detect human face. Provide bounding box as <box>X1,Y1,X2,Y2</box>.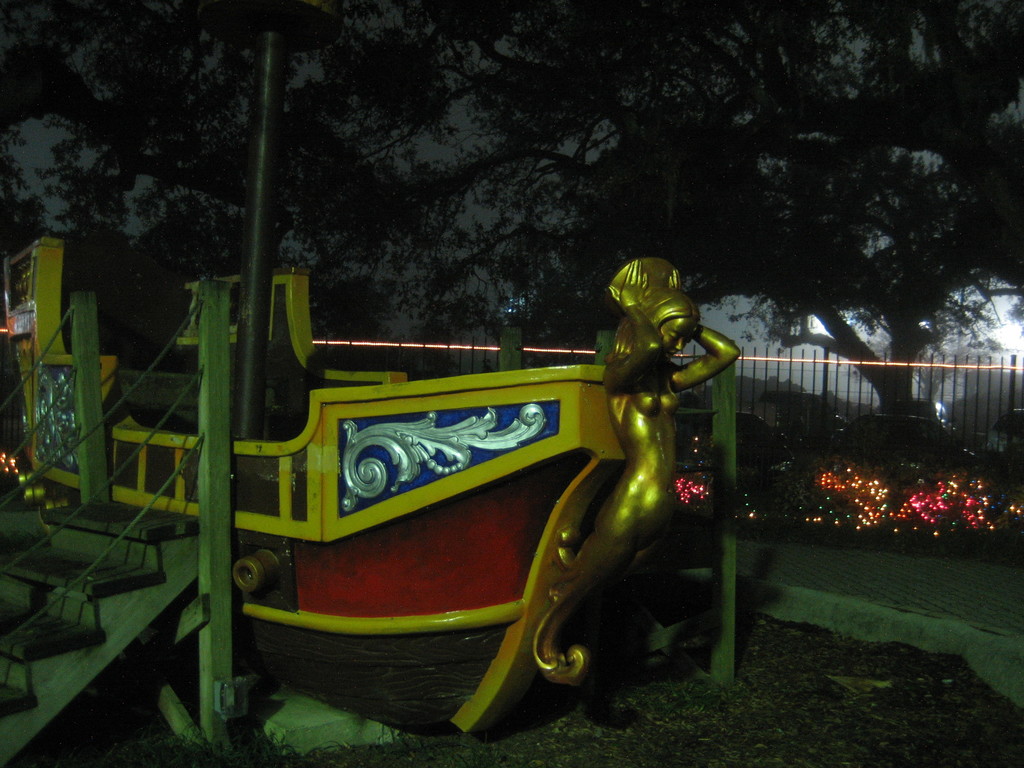
<box>661,320,692,357</box>.
